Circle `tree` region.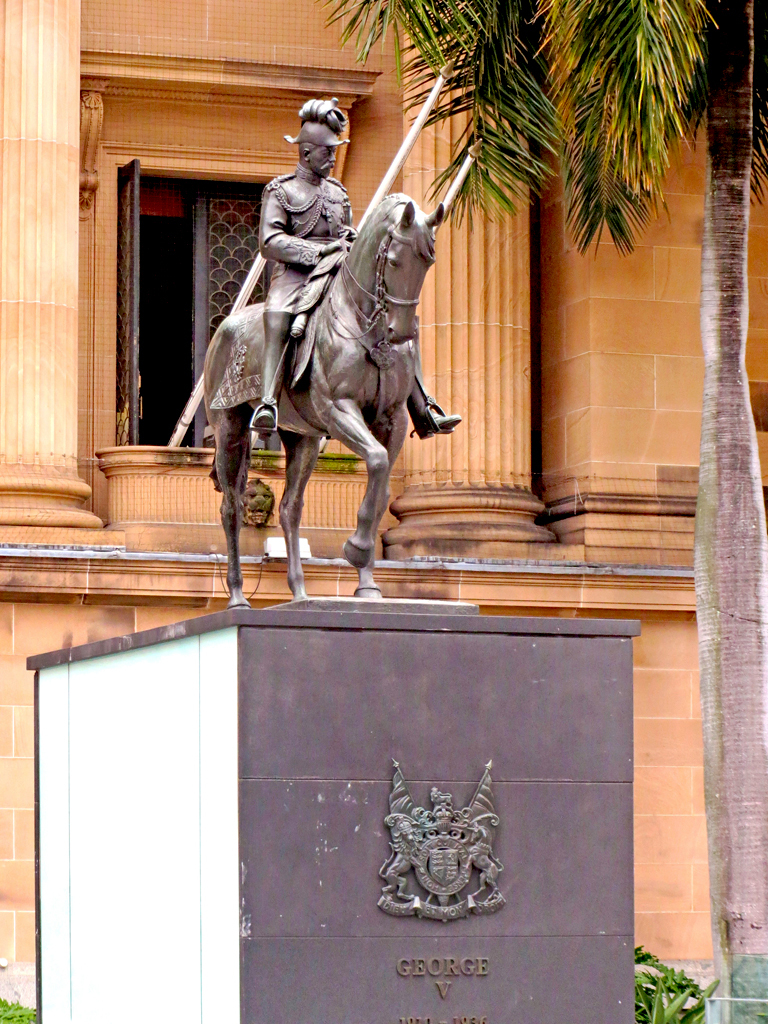
Region: left=292, top=0, right=767, bottom=1023.
